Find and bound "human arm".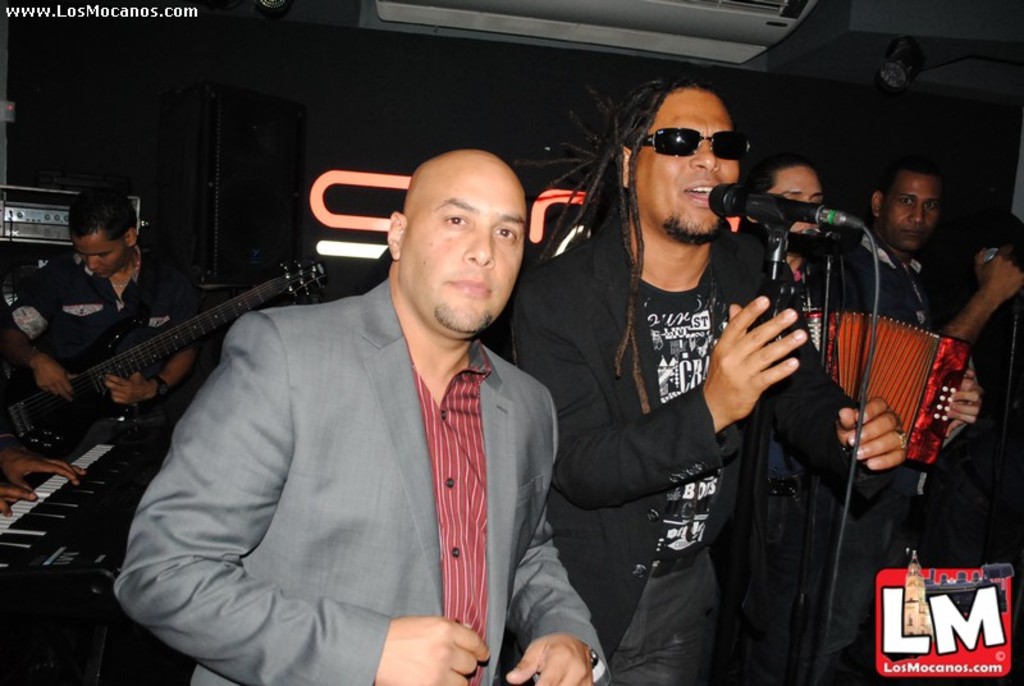
Bound: [left=0, top=485, right=44, bottom=509].
